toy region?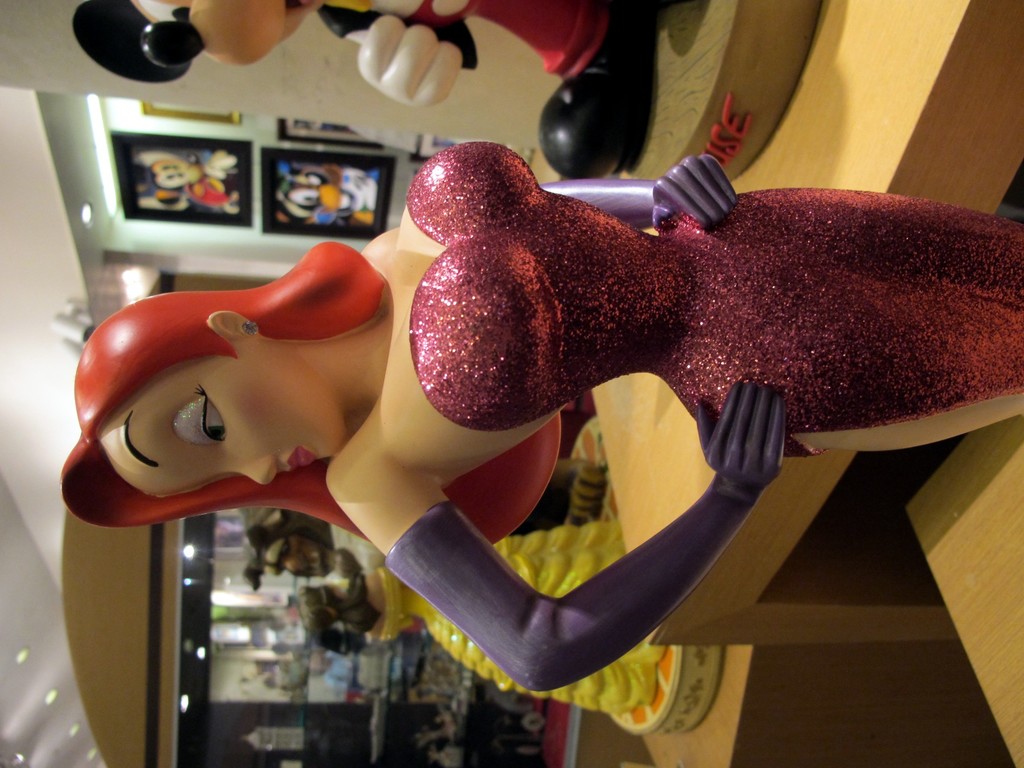
Rect(54, 170, 1023, 703)
